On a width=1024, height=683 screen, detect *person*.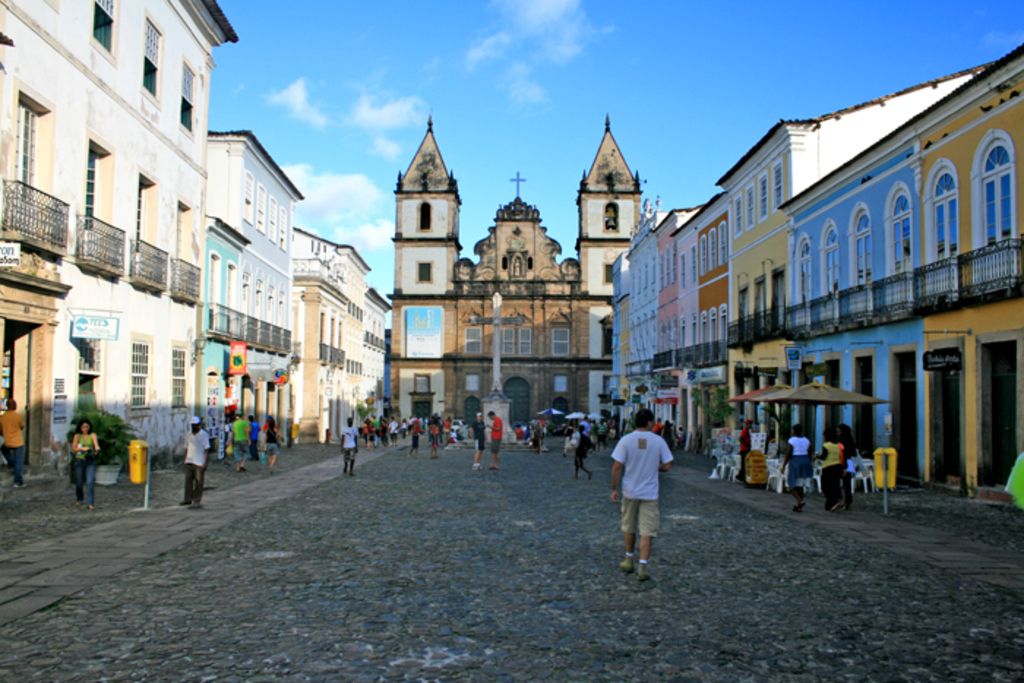
178,417,214,510.
